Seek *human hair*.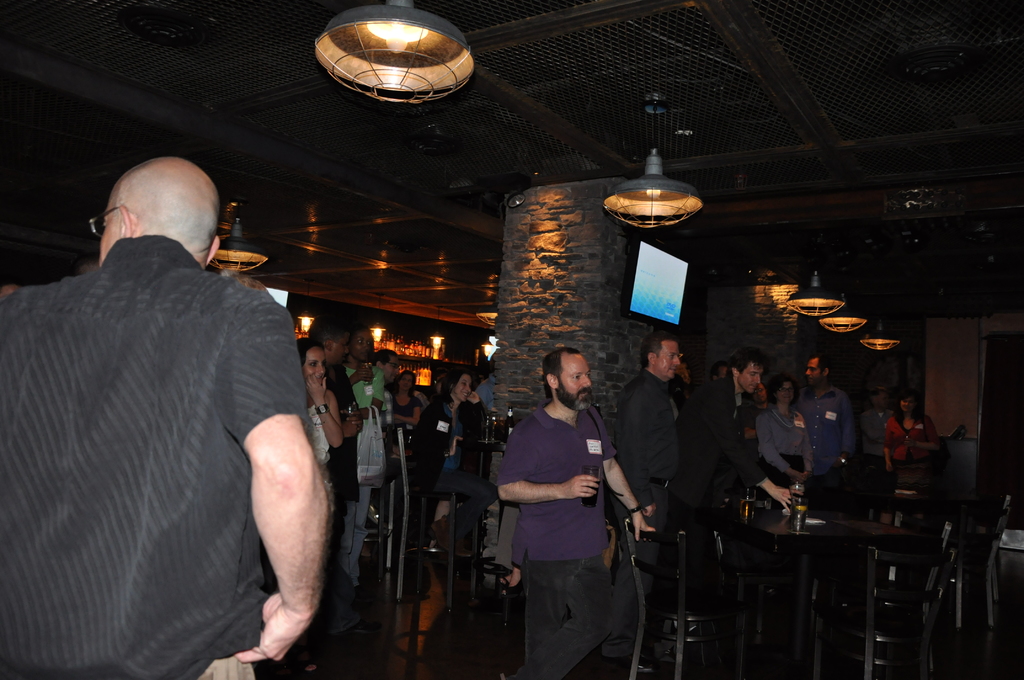
detection(811, 355, 829, 382).
